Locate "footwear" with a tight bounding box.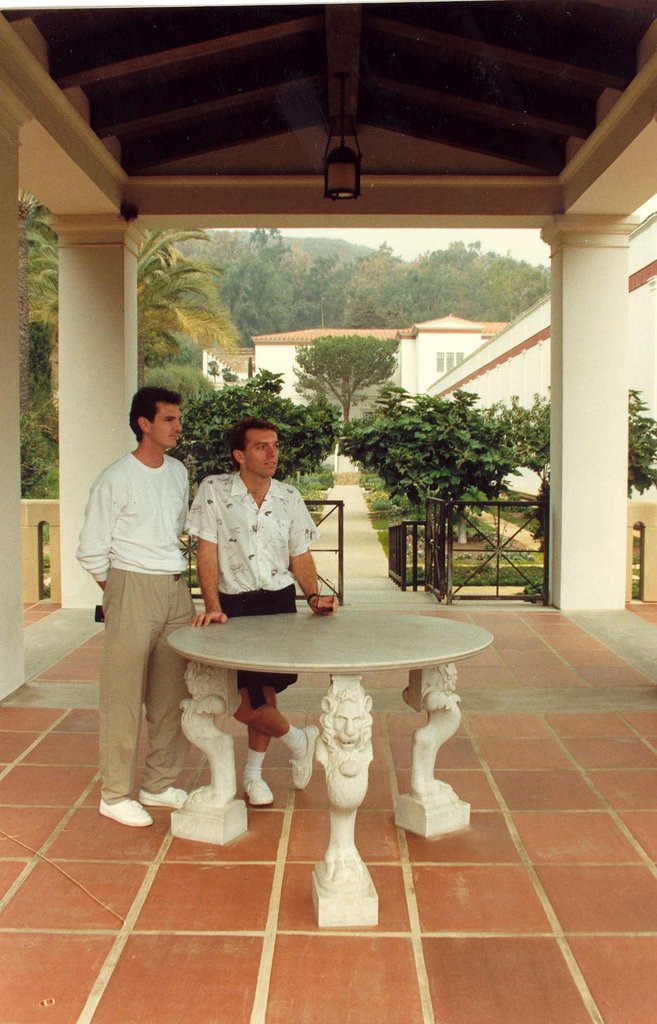
(130,783,197,806).
